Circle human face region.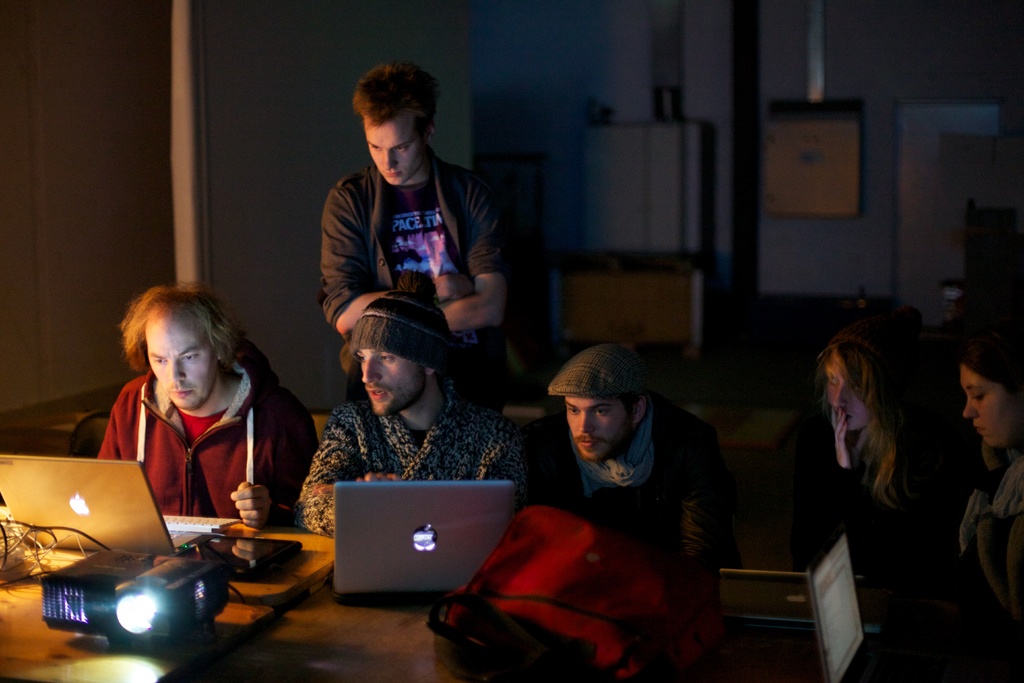
Region: (x1=821, y1=352, x2=871, y2=434).
